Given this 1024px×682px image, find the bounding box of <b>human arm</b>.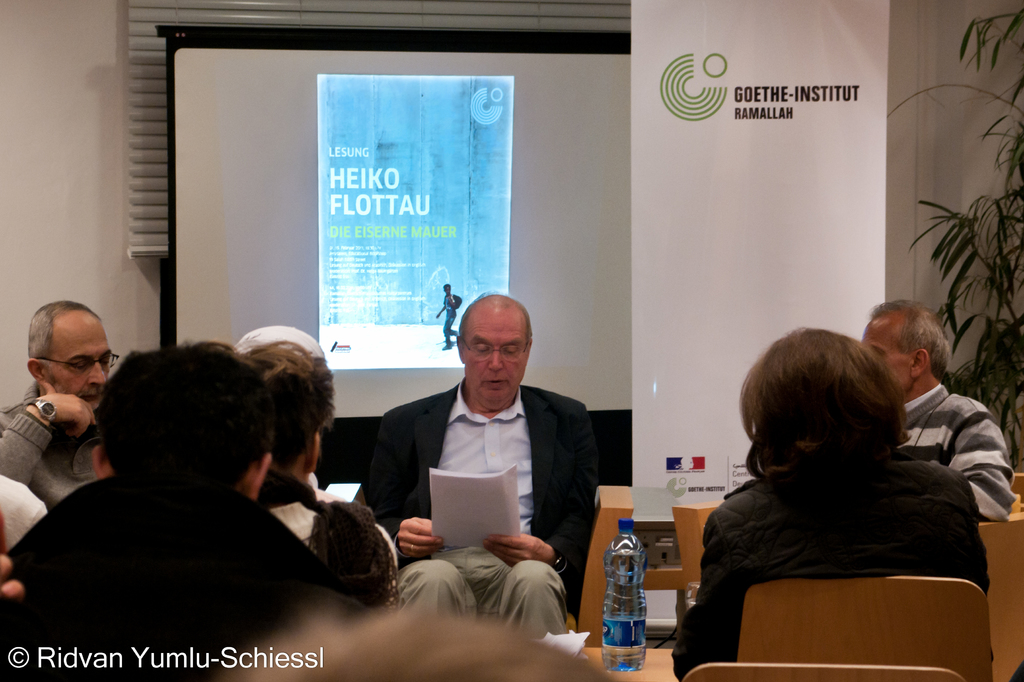
pyautogui.locateOnScreen(343, 415, 445, 564).
